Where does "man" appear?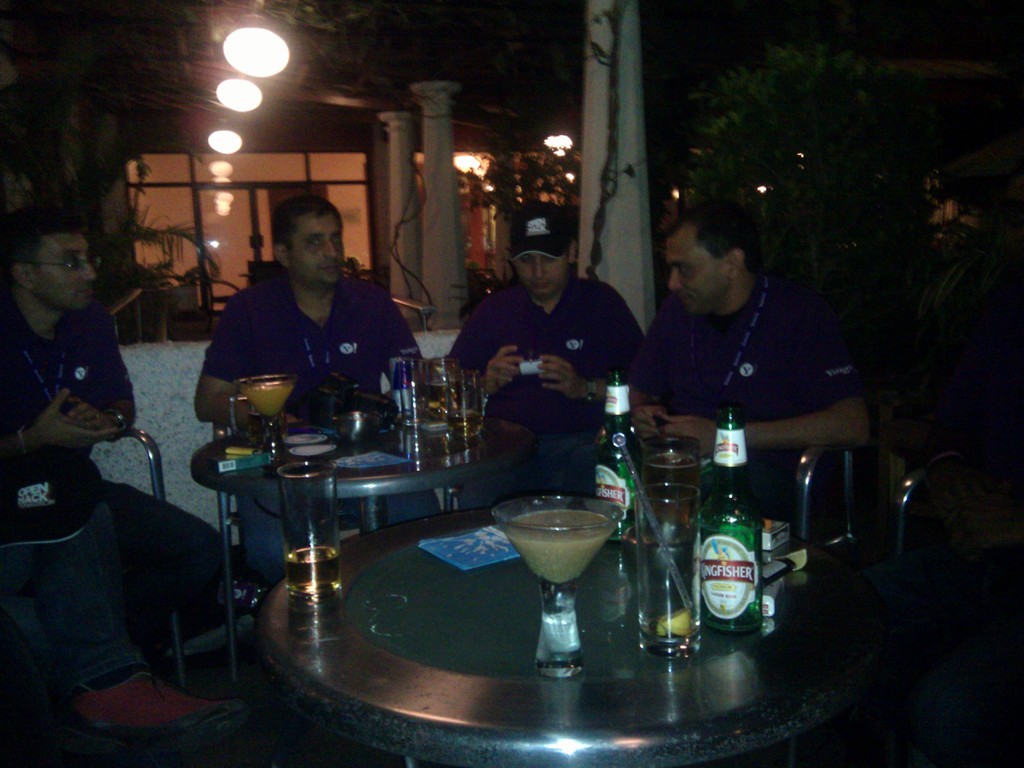
Appears at (x1=189, y1=184, x2=458, y2=425).
